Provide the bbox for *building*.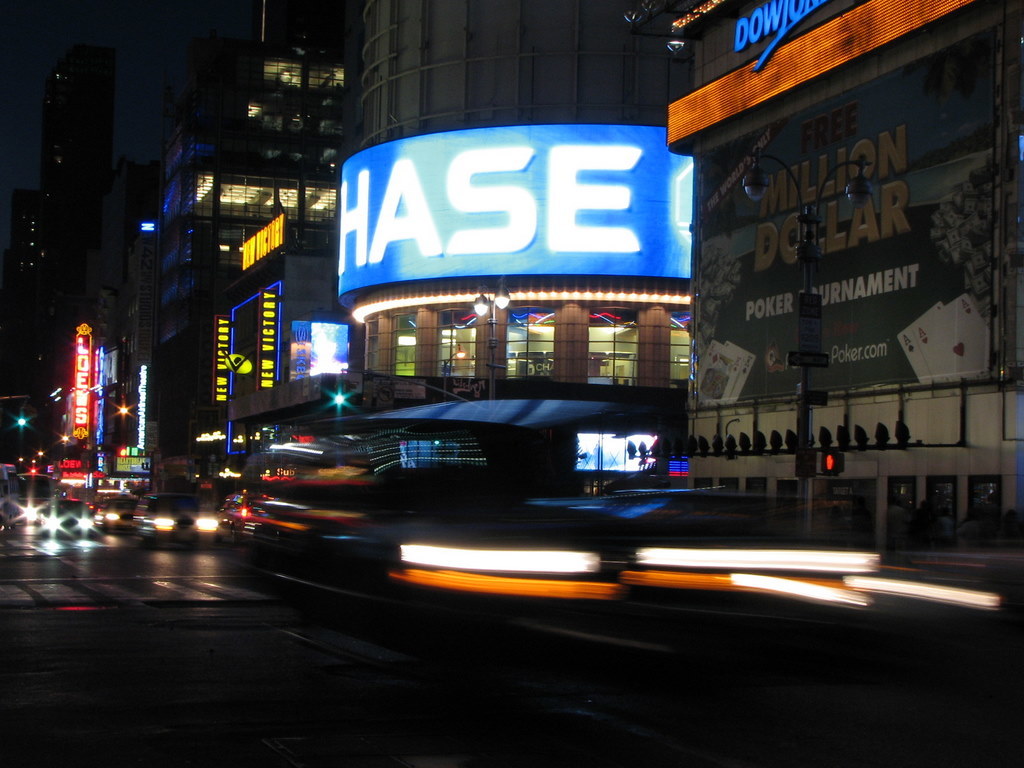
locate(87, 159, 157, 489).
